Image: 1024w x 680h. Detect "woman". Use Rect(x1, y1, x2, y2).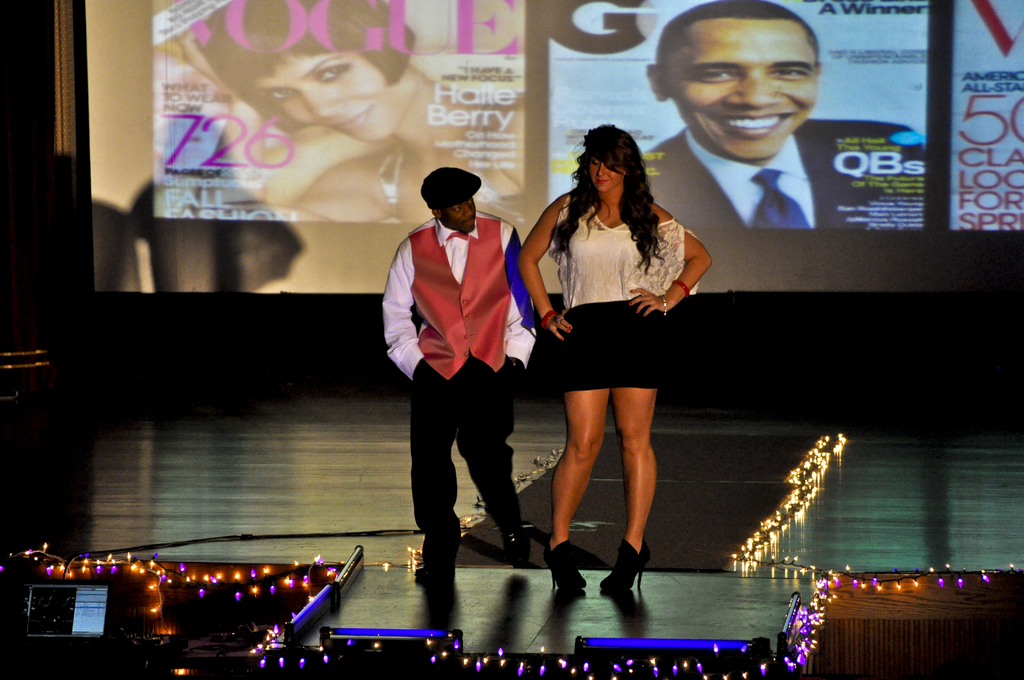
Rect(190, 0, 534, 224).
